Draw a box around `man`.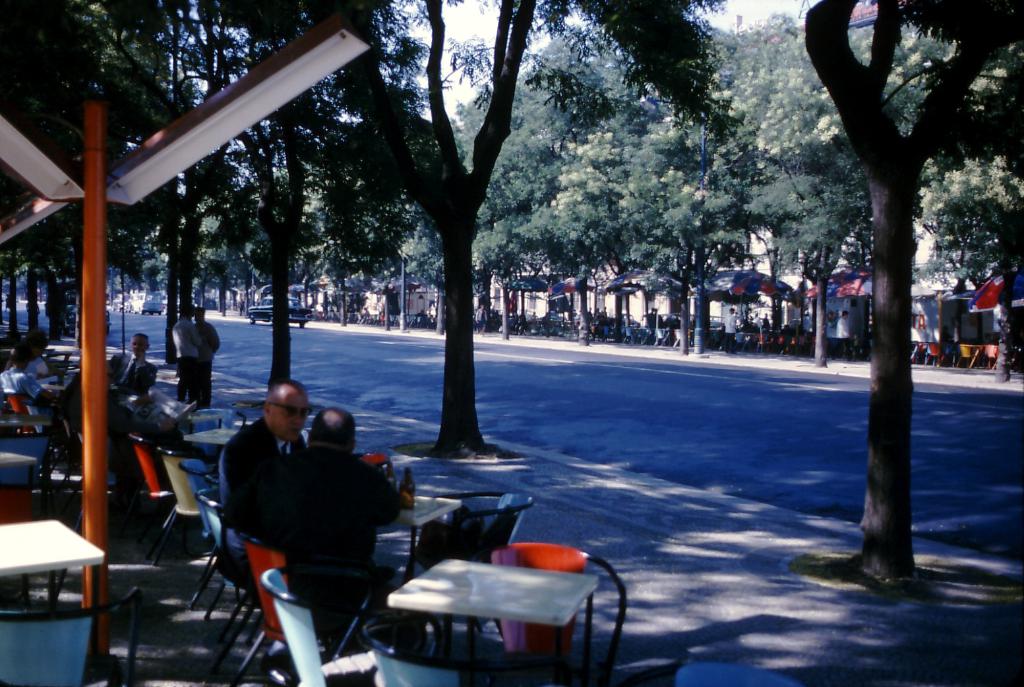
crop(215, 382, 313, 573).
